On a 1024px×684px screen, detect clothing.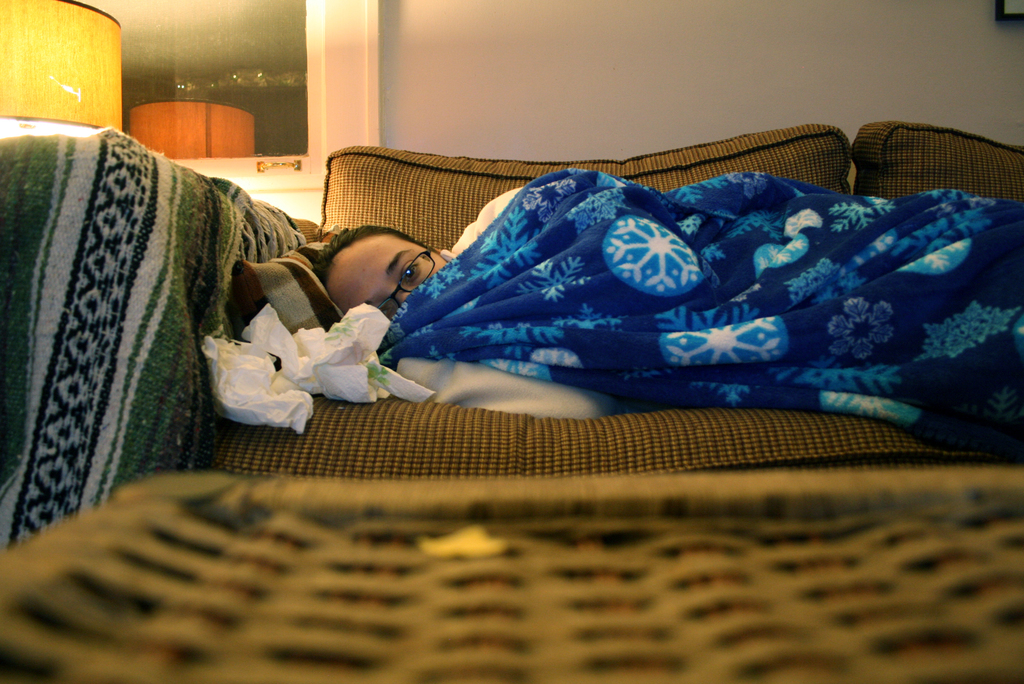
440 183 524 260.
